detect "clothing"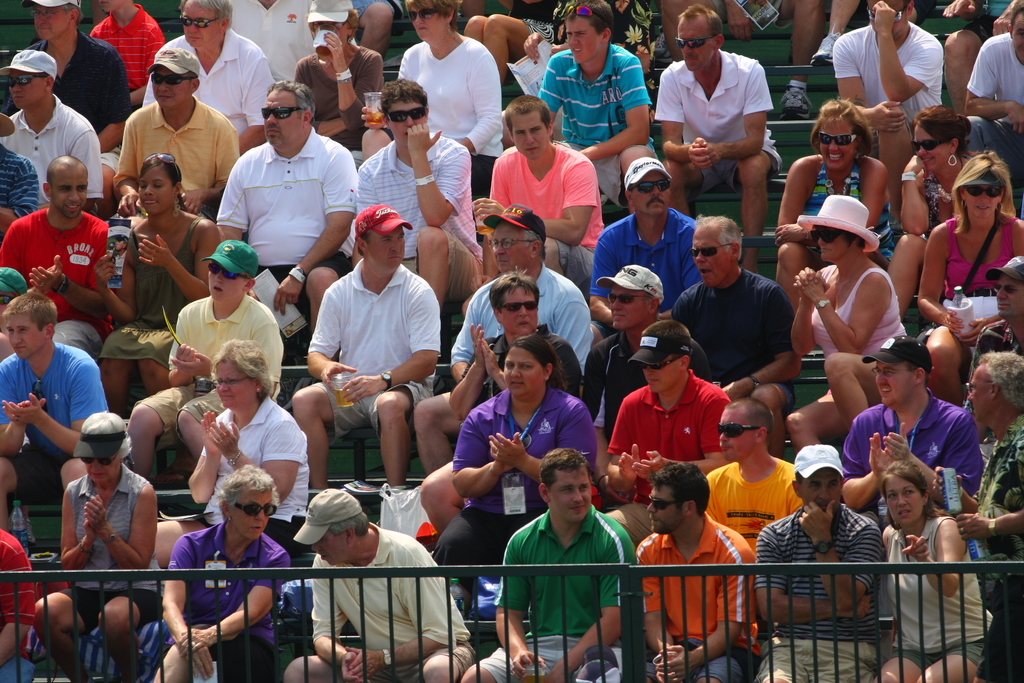
<box>3,336,116,504</box>
